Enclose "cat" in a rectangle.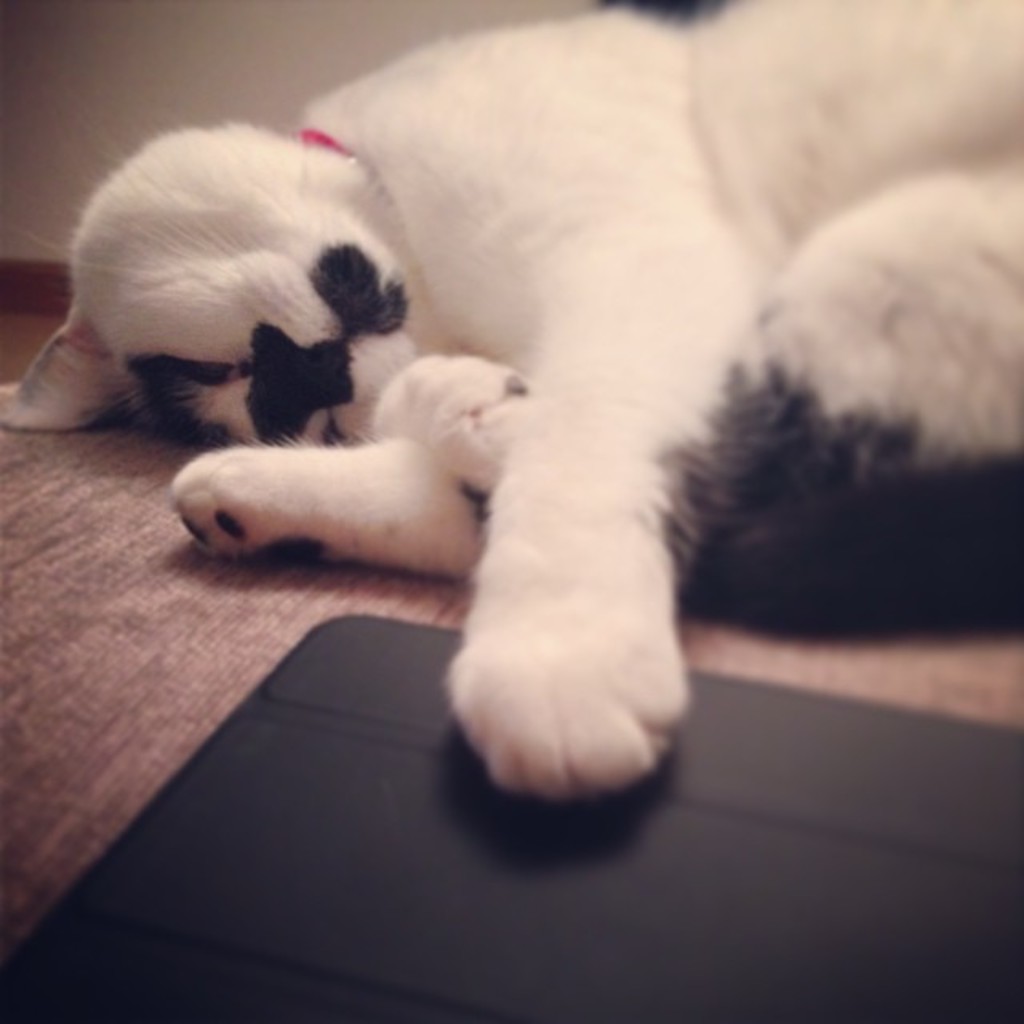
(0,0,1022,811).
